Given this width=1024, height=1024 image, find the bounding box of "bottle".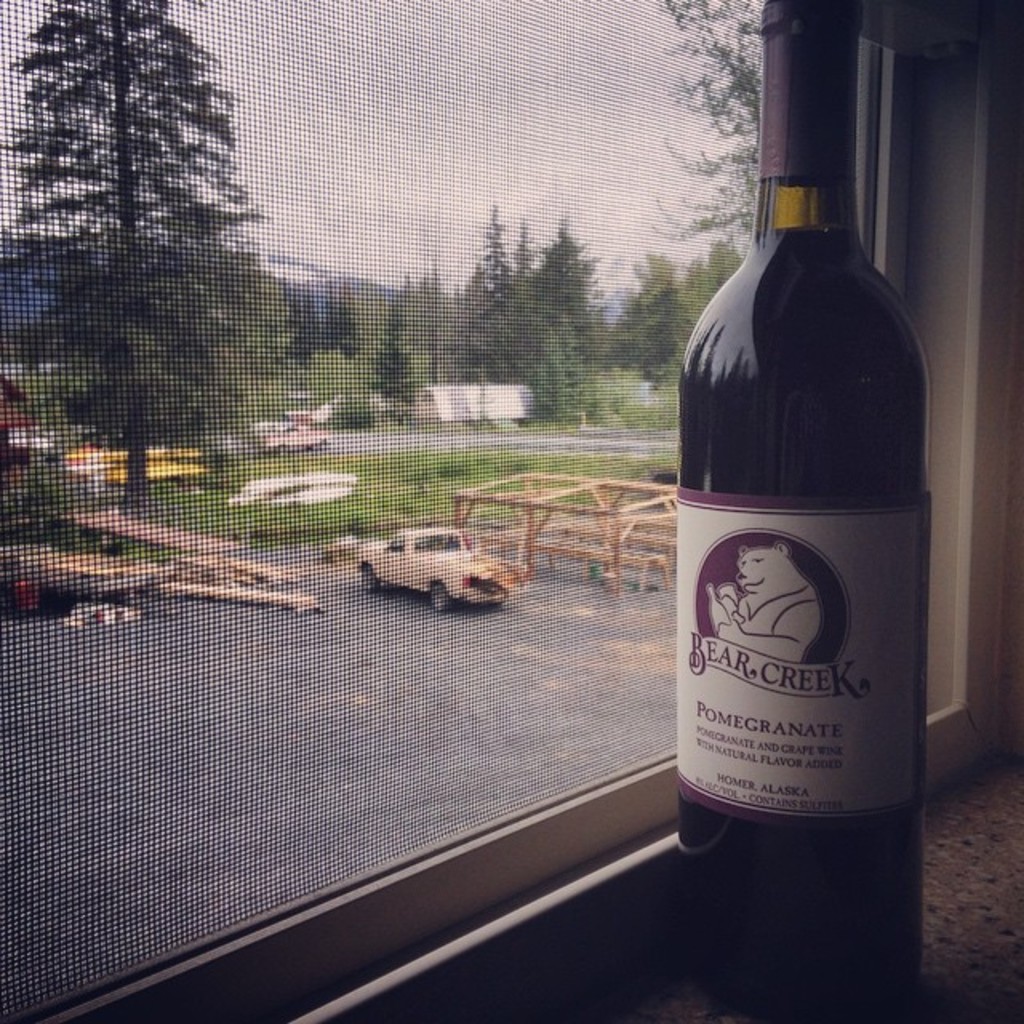
(677,88,942,922).
